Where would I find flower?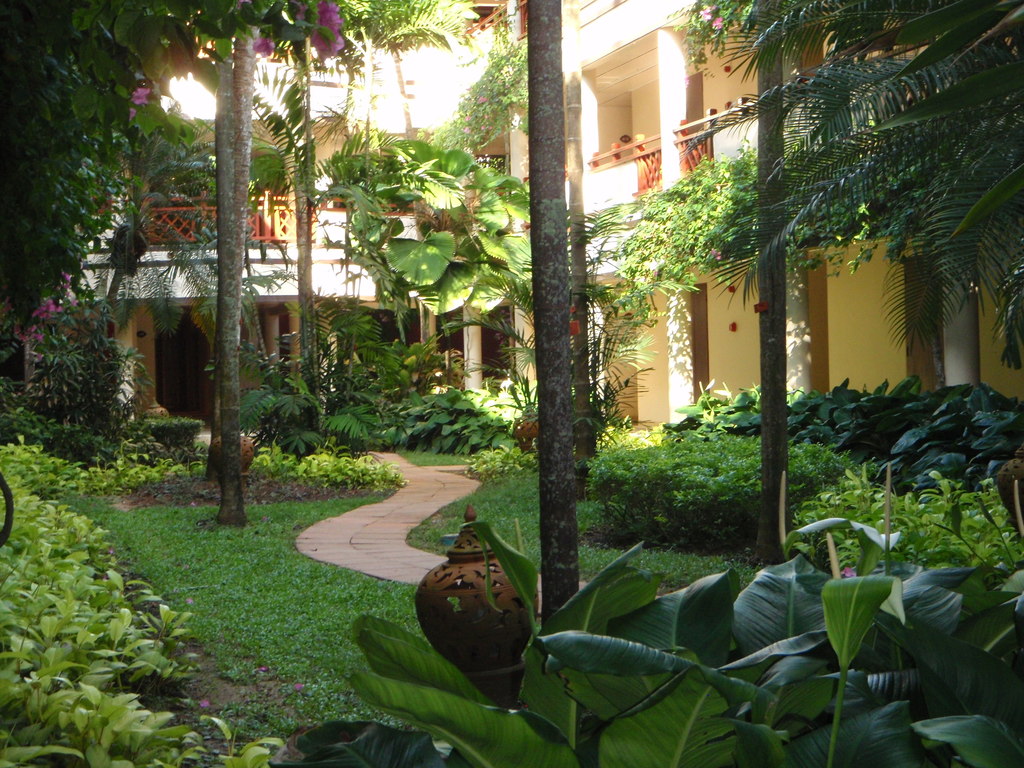
At [x1=260, y1=663, x2=266, y2=669].
